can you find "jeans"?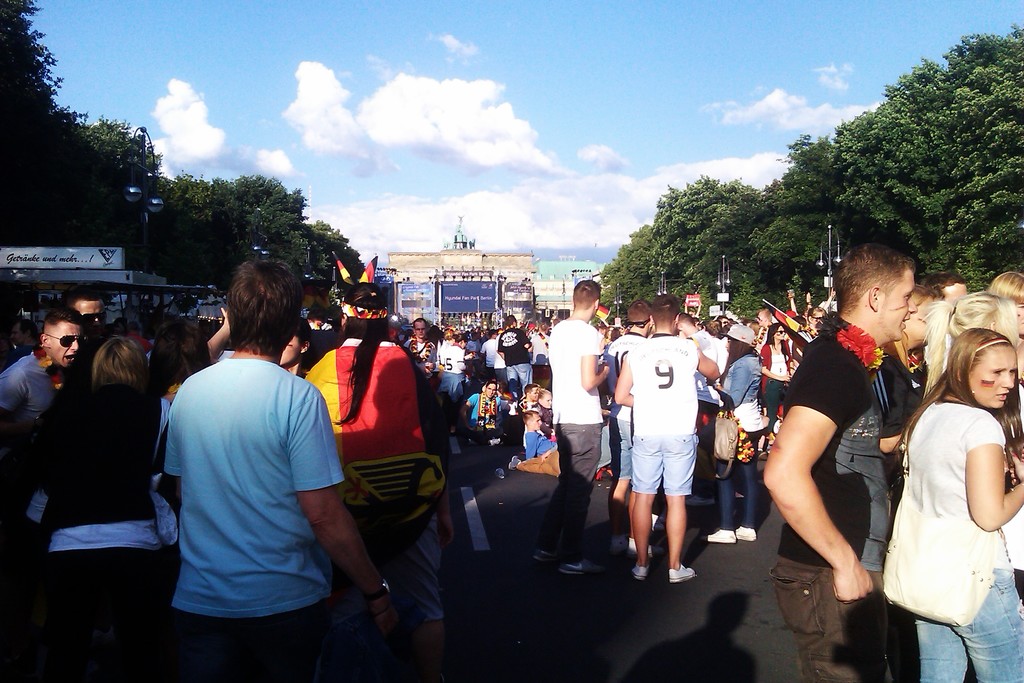
Yes, bounding box: (721, 462, 754, 531).
